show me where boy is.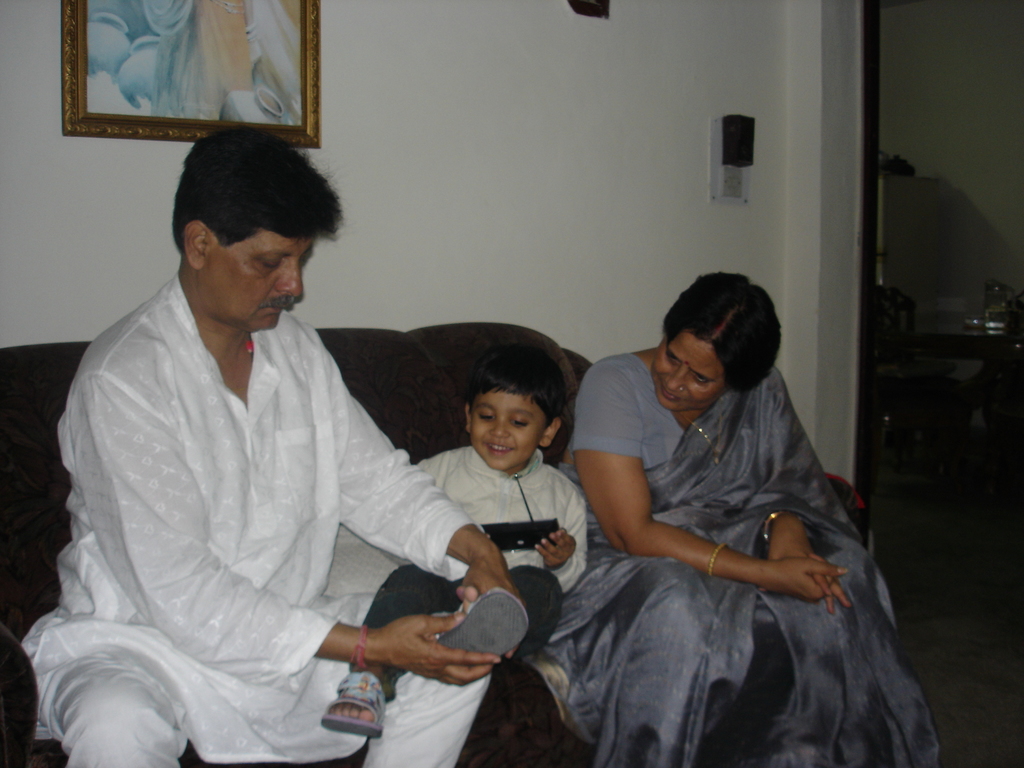
boy is at box=[310, 365, 591, 741].
